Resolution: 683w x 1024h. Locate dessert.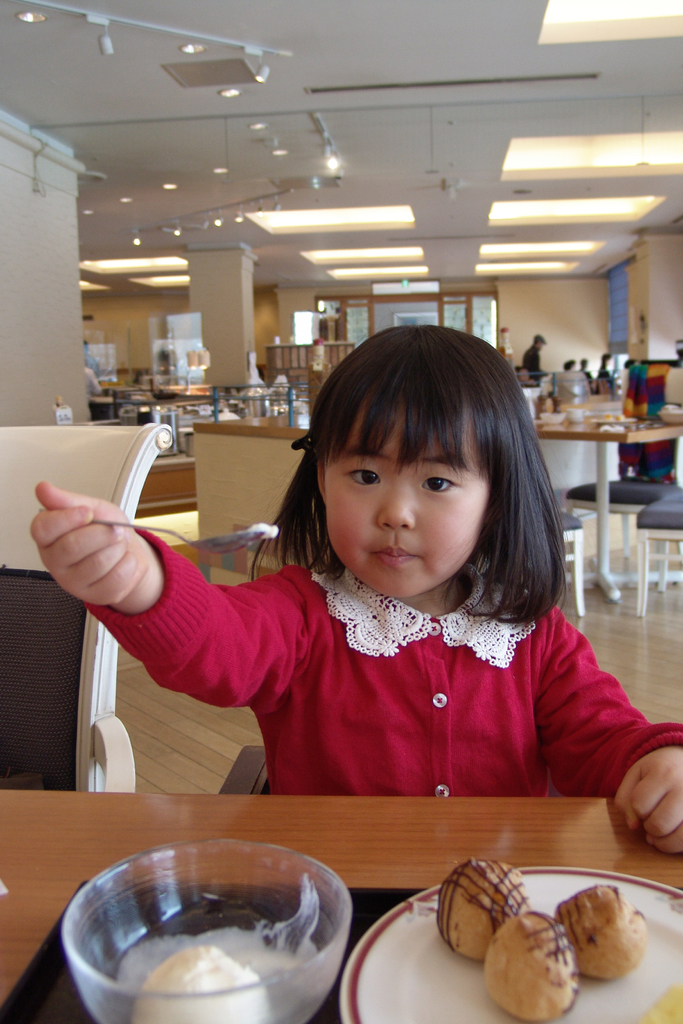
(x1=482, y1=911, x2=583, y2=1023).
